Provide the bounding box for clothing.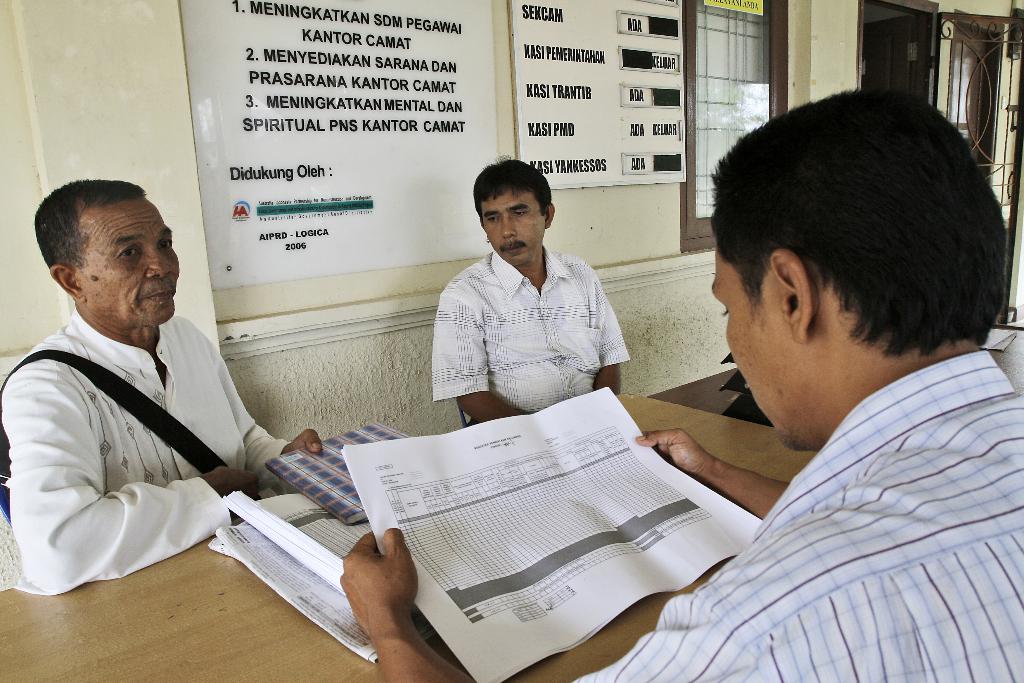
13/247/298/615.
